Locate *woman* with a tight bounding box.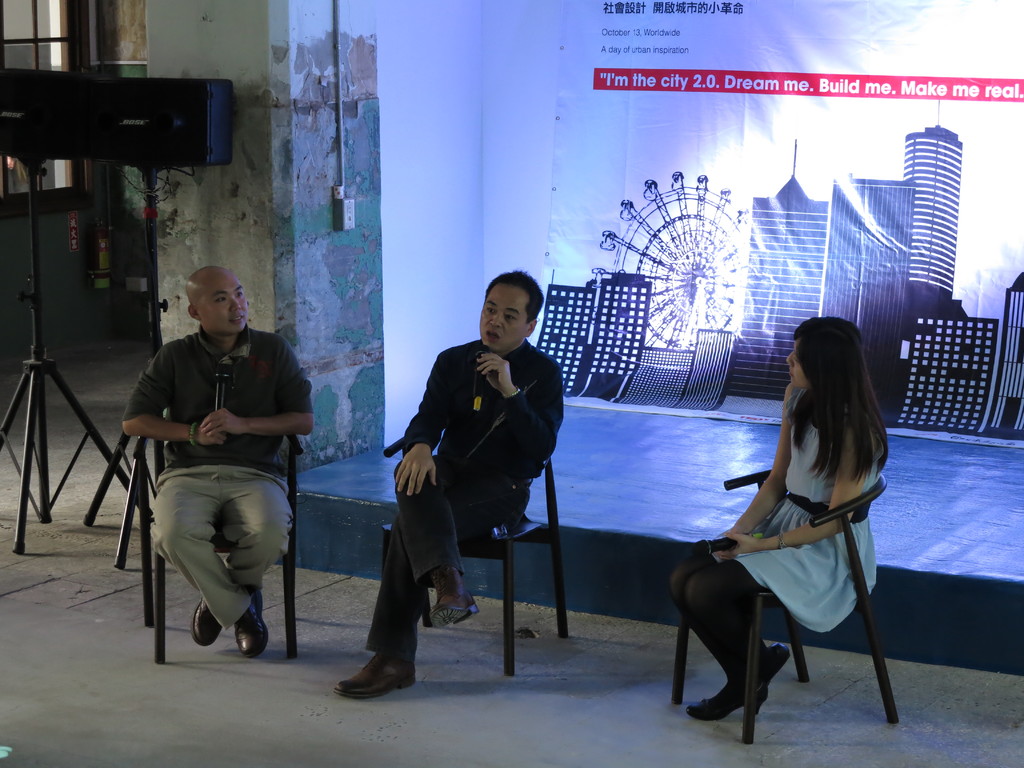
select_region(668, 317, 893, 724).
